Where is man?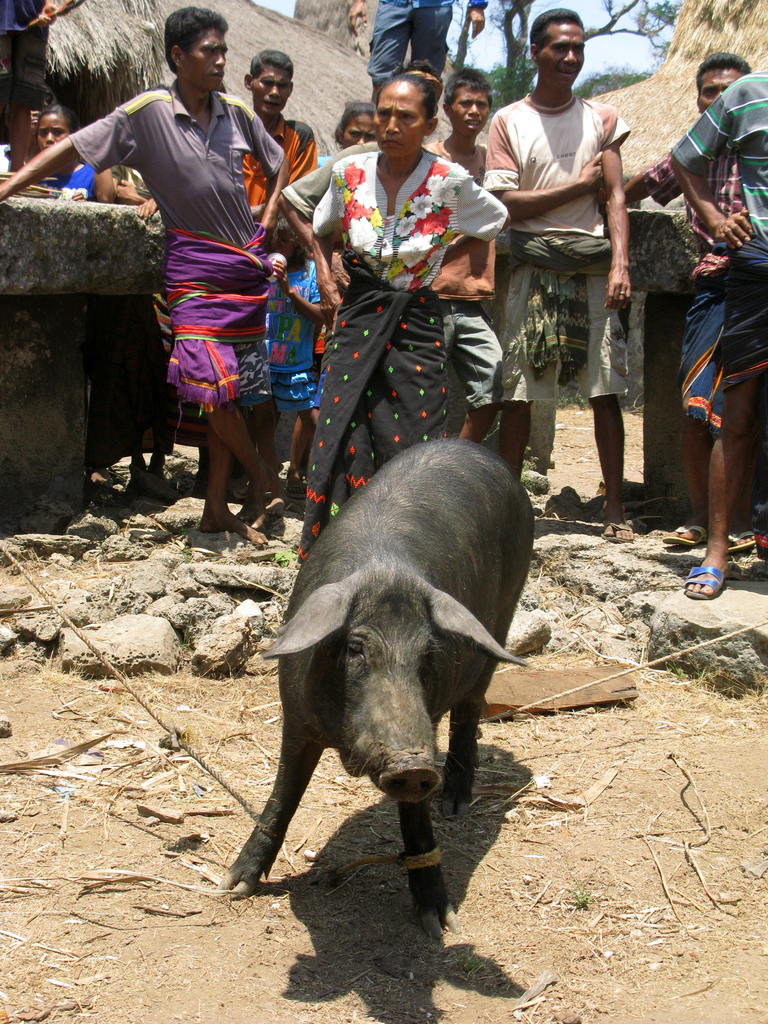
box=[667, 70, 767, 600].
